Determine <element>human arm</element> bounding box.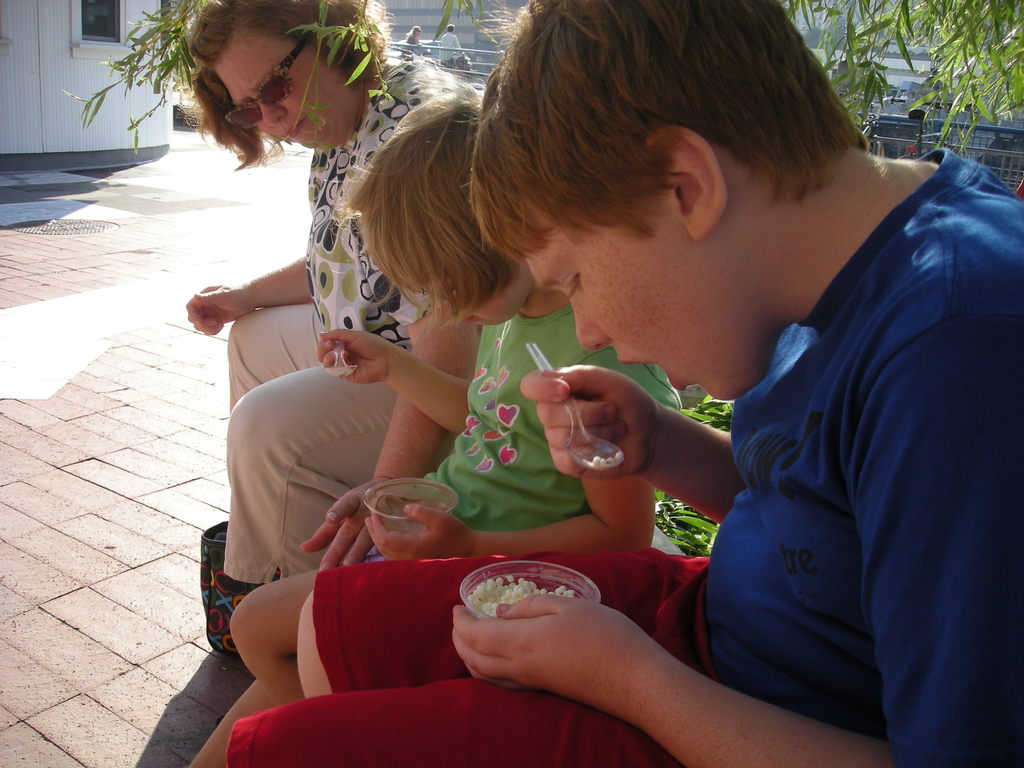
Determined: bbox(517, 360, 765, 540).
